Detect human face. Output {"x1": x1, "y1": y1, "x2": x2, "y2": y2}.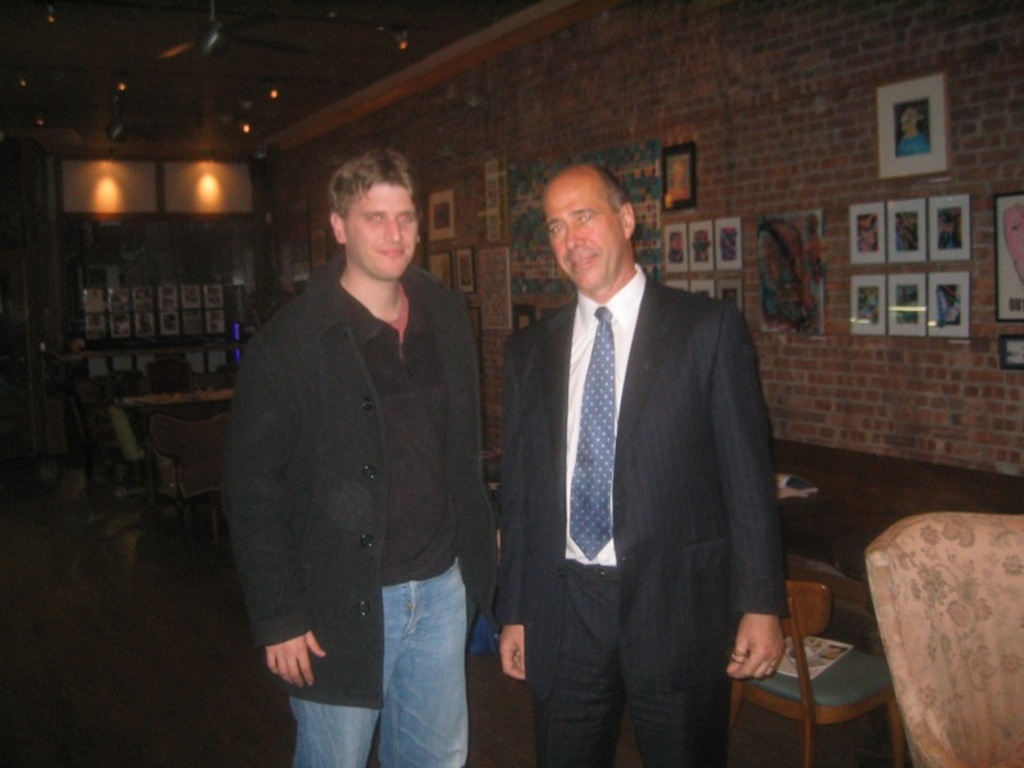
{"x1": 545, "y1": 179, "x2": 623, "y2": 287}.
